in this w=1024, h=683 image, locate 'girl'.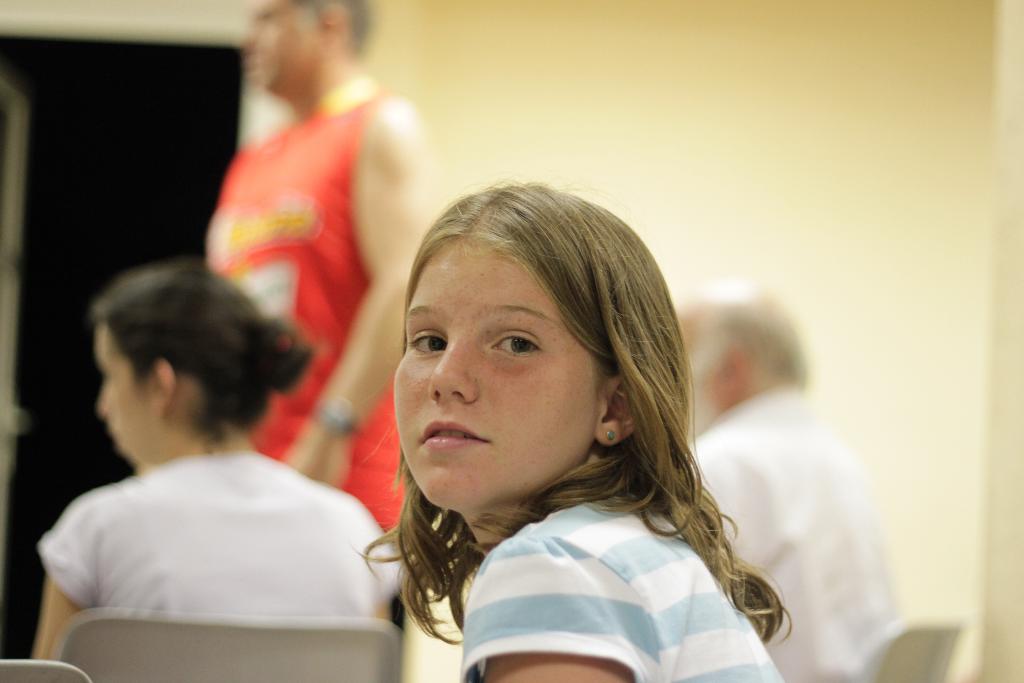
Bounding box: 353:185:798:682.
